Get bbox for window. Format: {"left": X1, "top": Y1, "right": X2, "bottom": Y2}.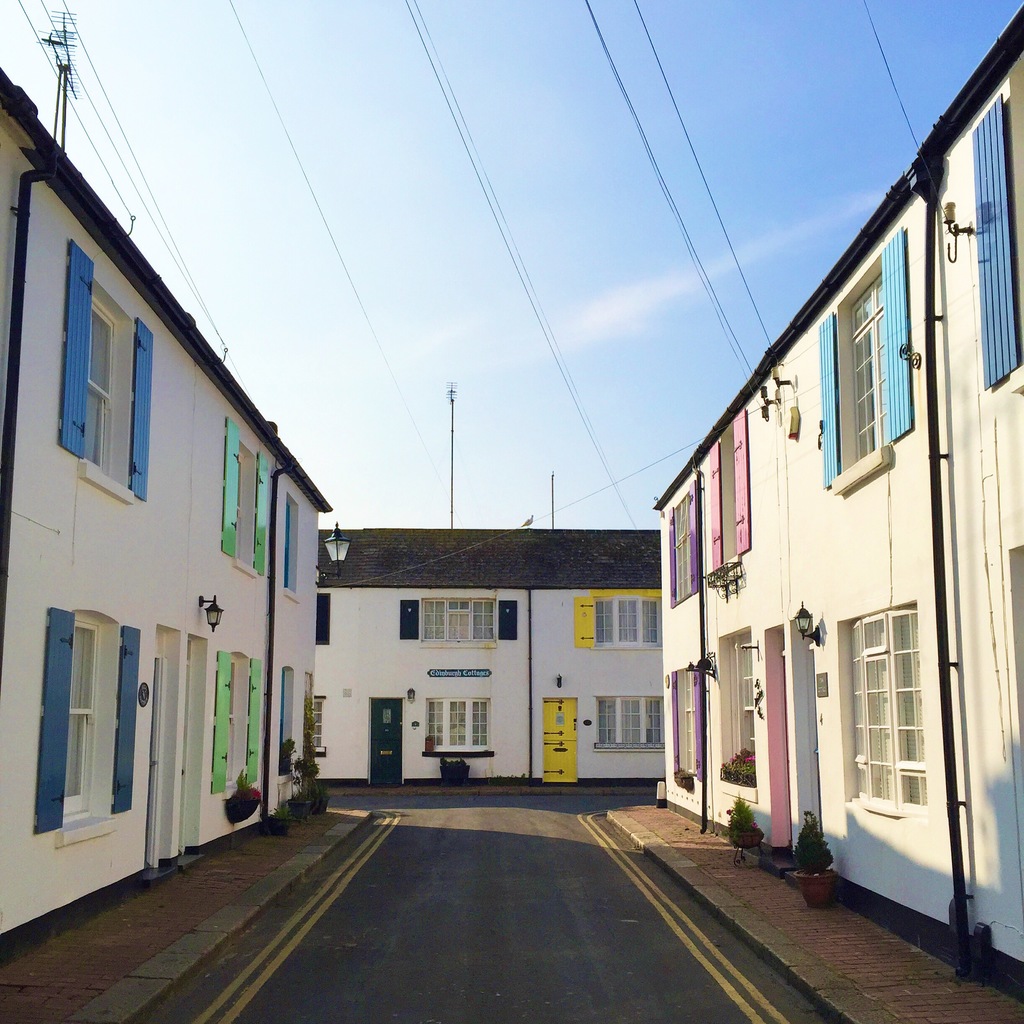
{"left": 428, "top": 693, "right": 486, "bottom": 742}.
